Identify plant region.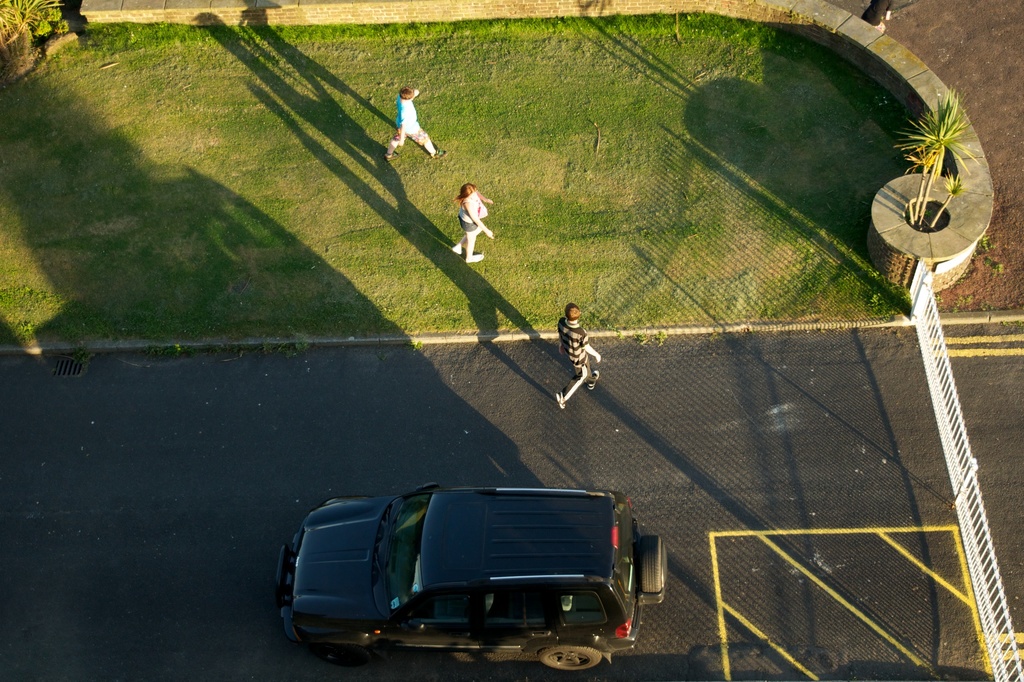
Region: bbox=[1012, 318, 1023, 333].
